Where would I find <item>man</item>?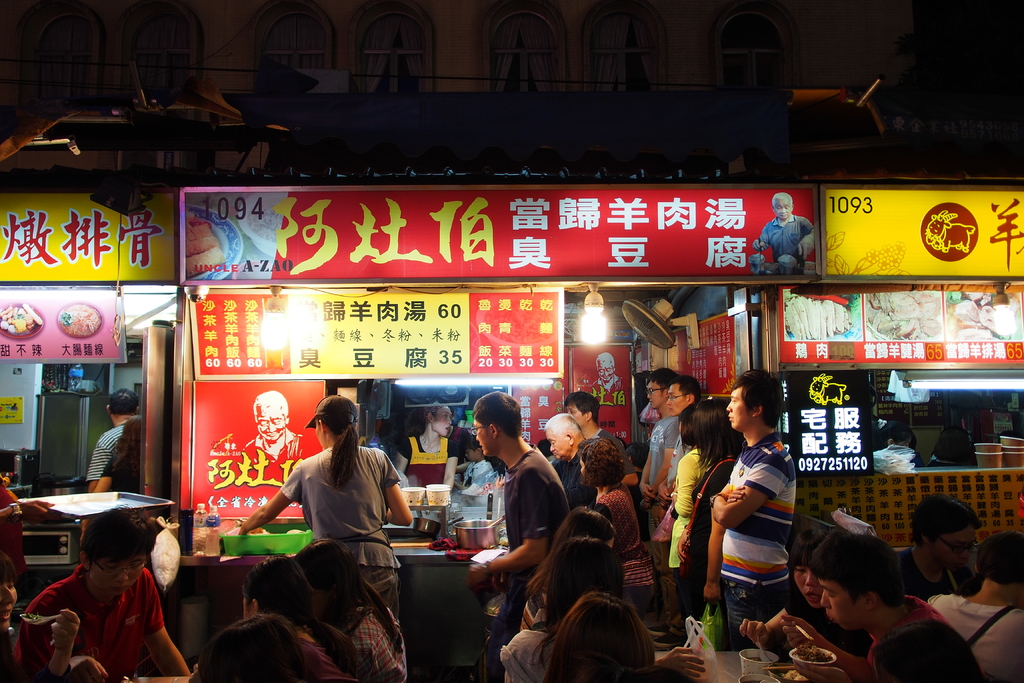
At 84, 388, 139, 492.
